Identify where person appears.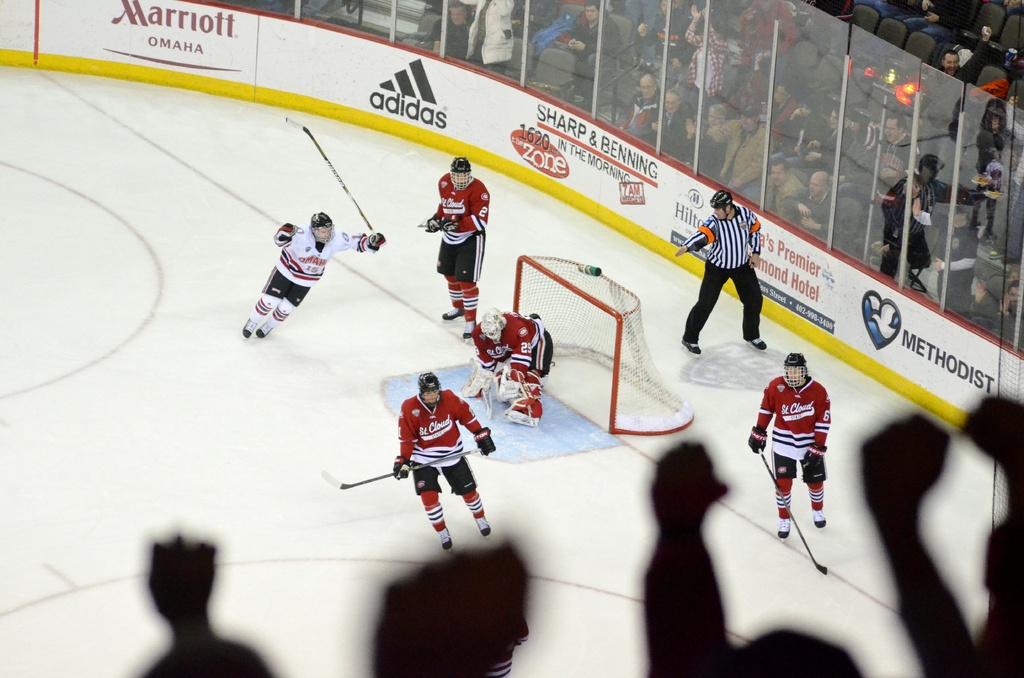
Appears at l=376, t=363, r=481, b=553.
